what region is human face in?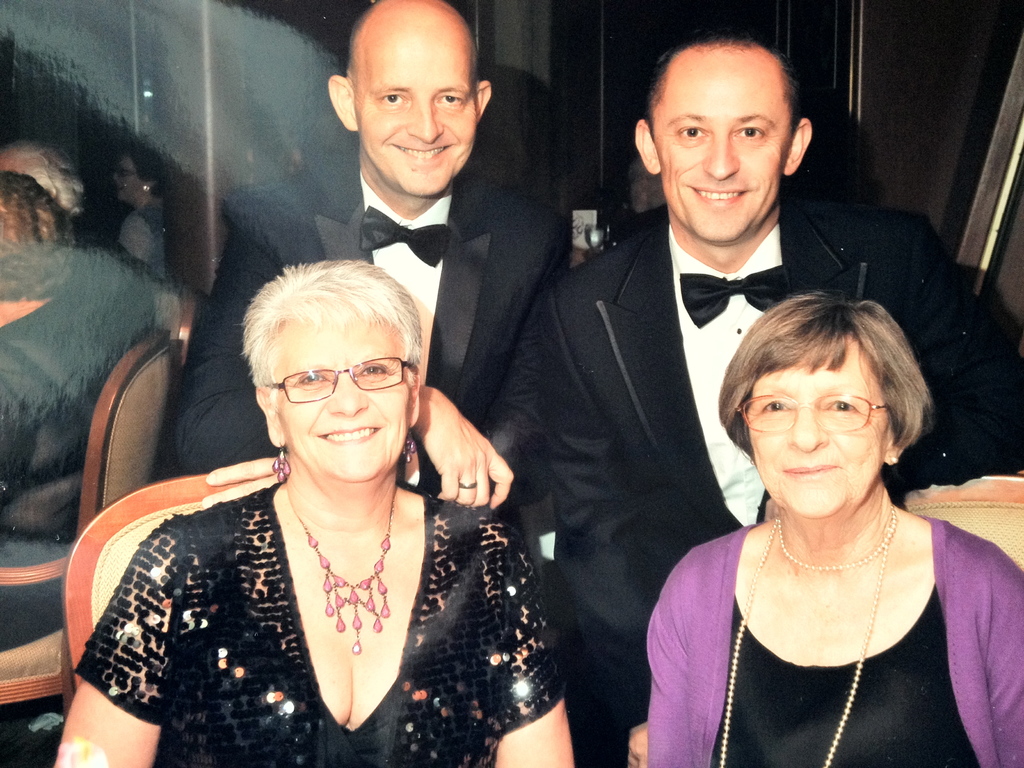
rect(276, 315, 412, 477).
